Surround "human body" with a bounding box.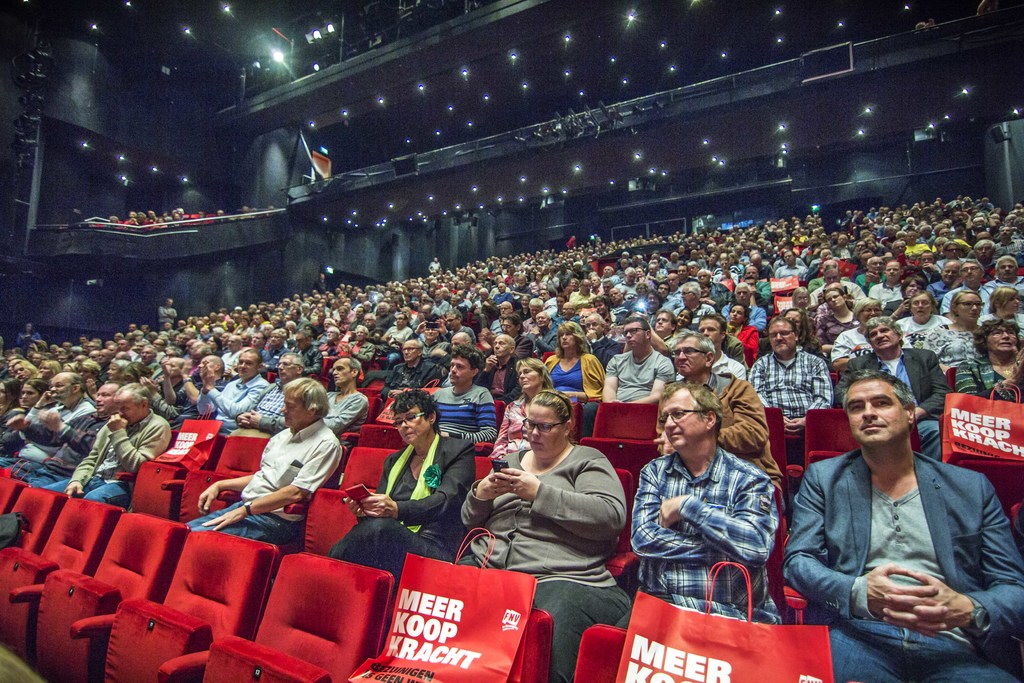
(959,257,986,317).
